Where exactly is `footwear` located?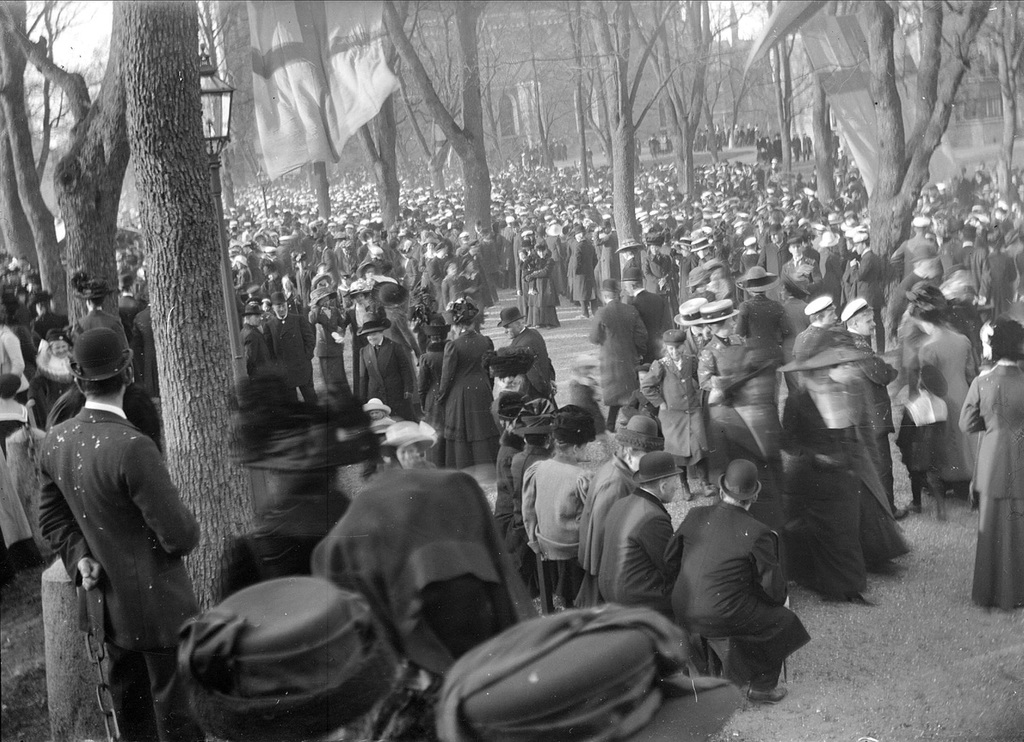
Its bounding box is select_region(909, 500, 925, 517).
